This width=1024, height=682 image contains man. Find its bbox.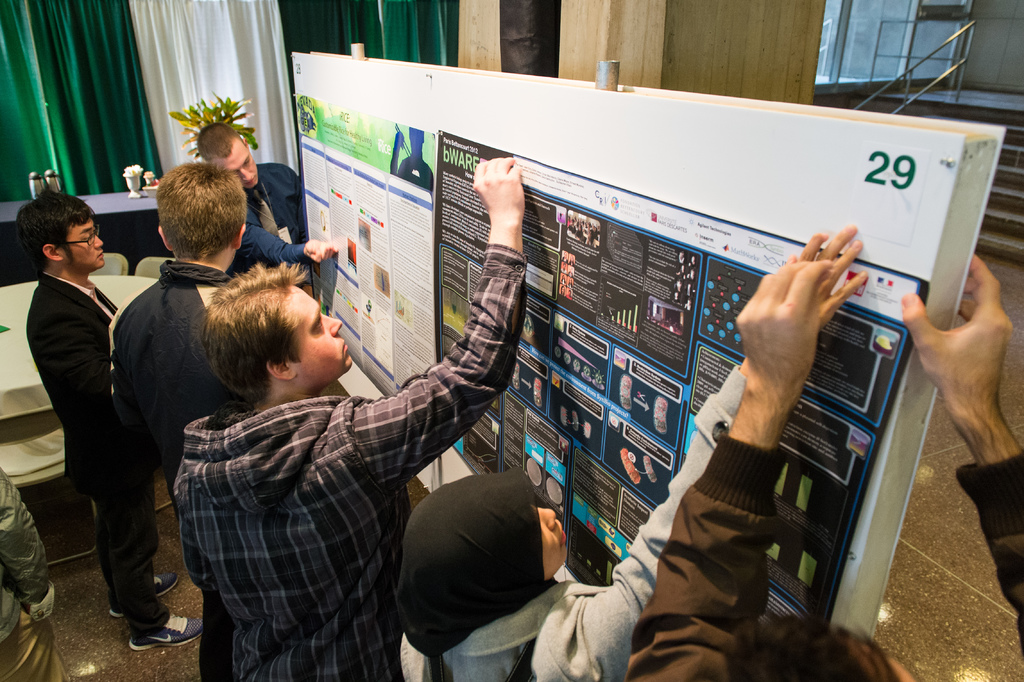
0/460/76/681.
